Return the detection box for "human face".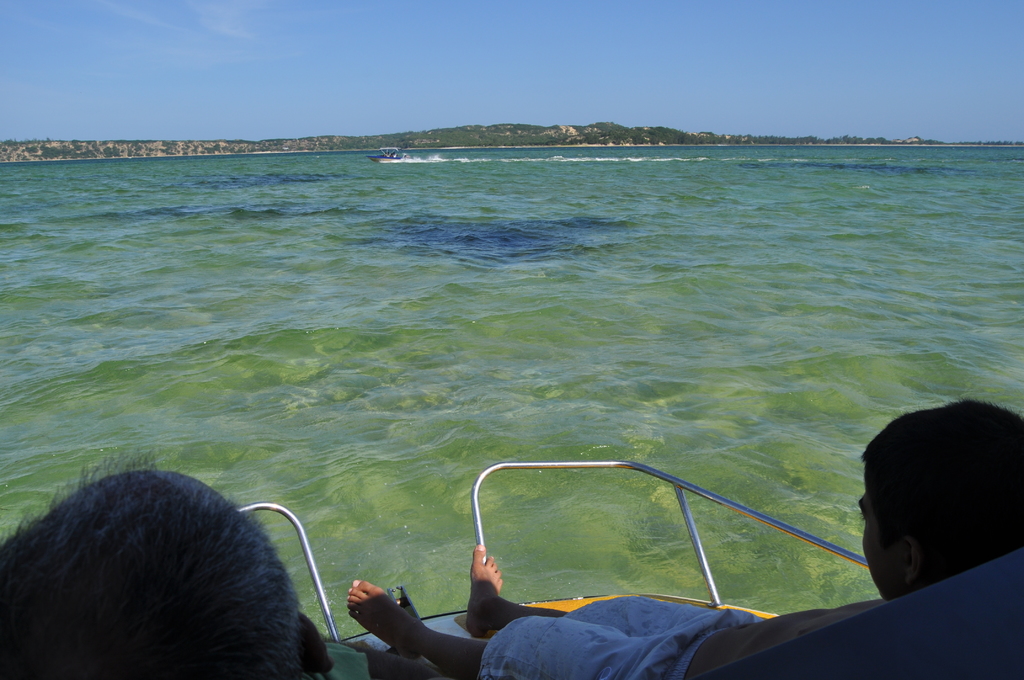
859/491/906/602.
